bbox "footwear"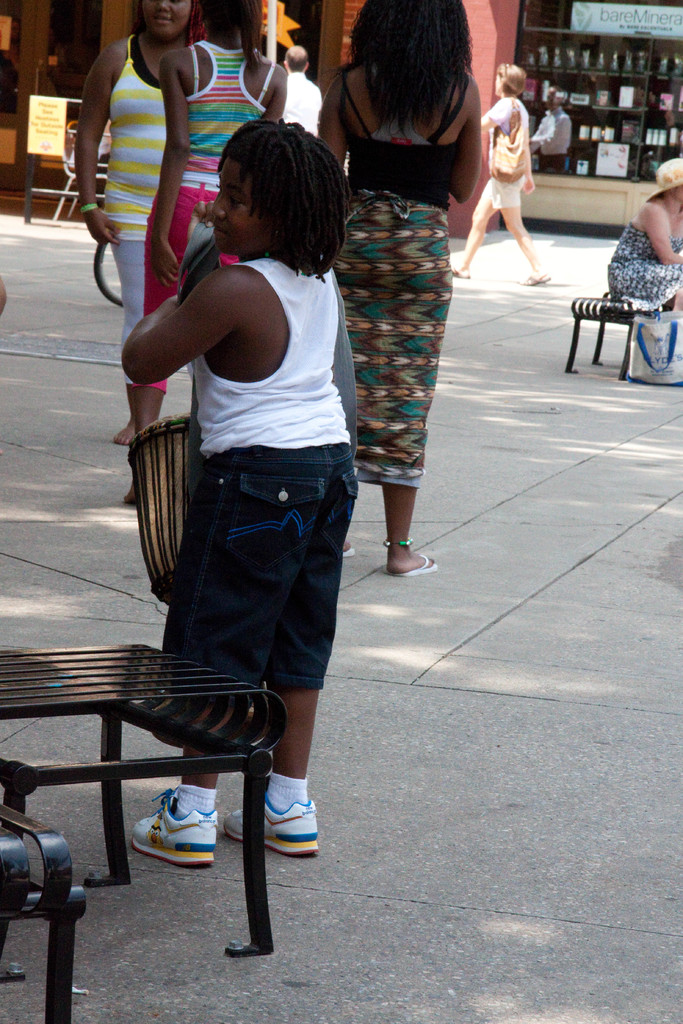
{"left": 386, "top": 552, "right": 439, "bottom": 578}
